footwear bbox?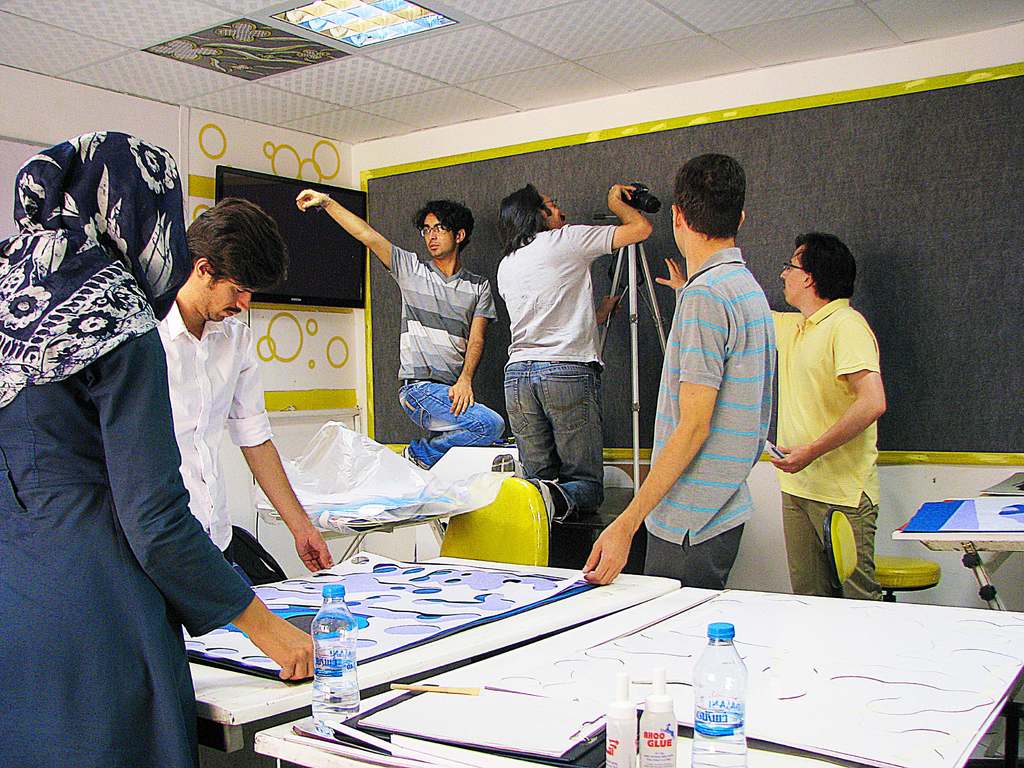
488/448/528/479
